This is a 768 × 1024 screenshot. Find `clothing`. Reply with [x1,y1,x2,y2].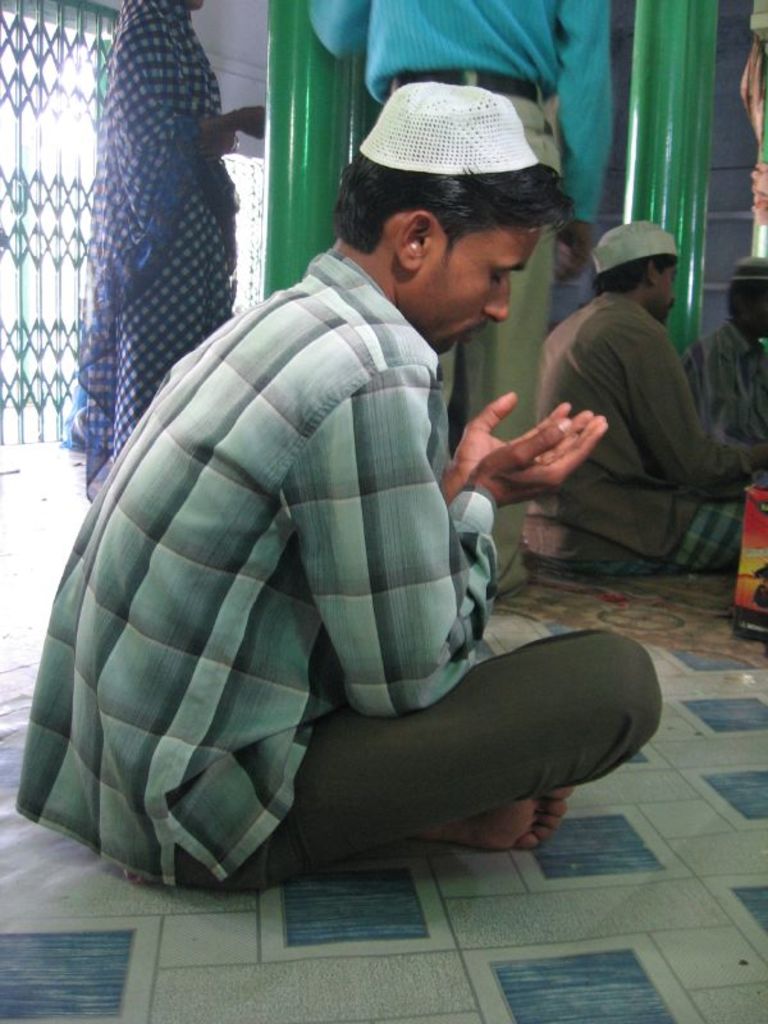
[701,316,767,466].
